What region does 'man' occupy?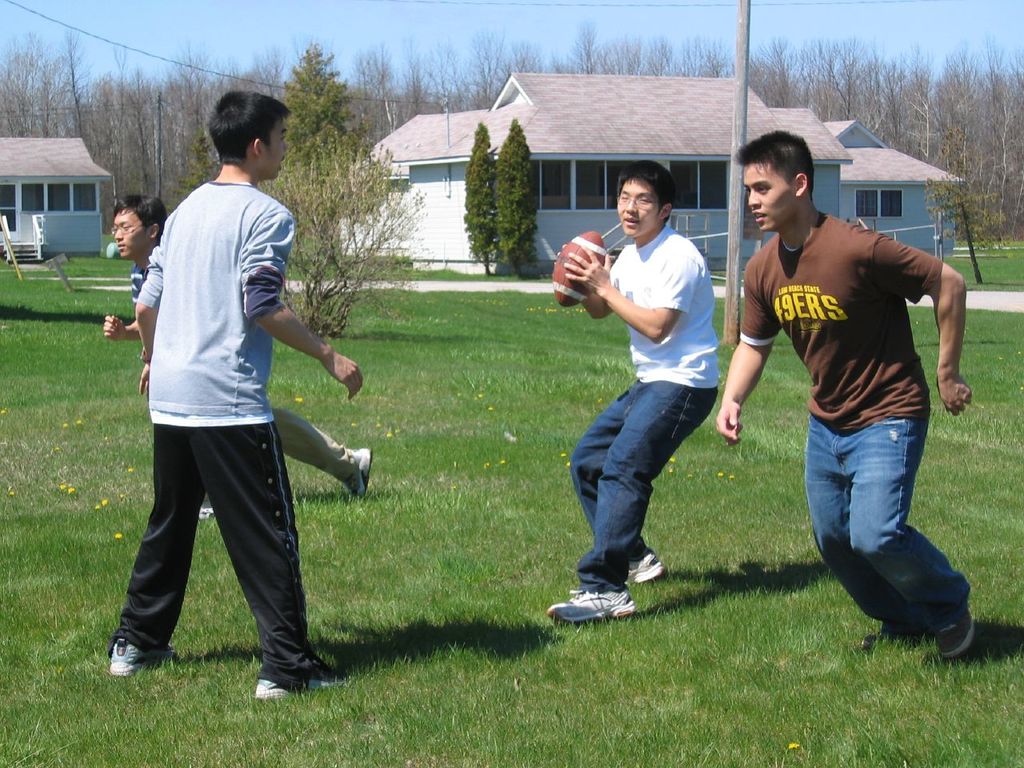
region(98, 190, 363, 526).
